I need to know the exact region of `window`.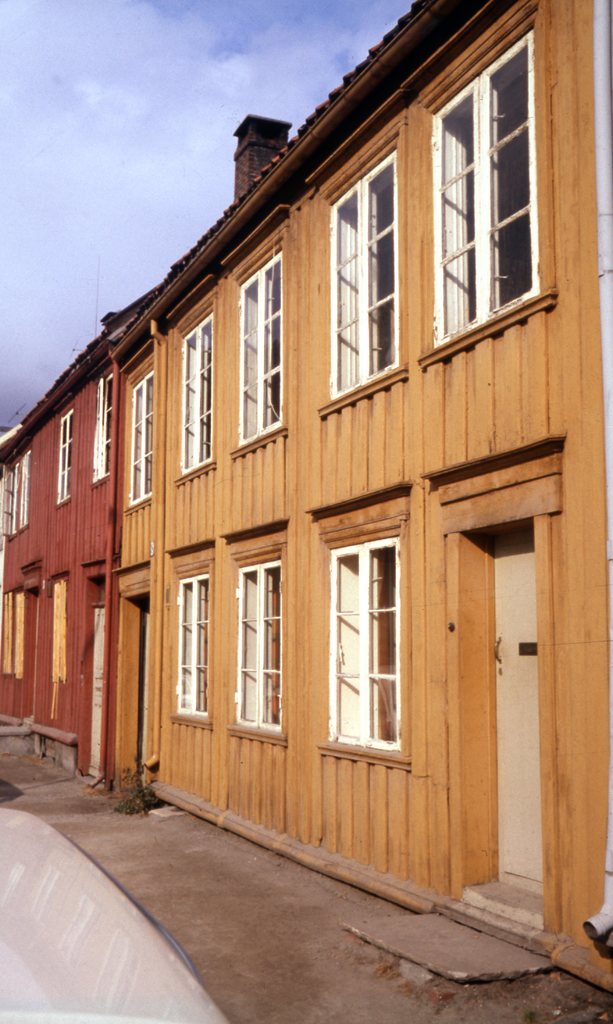
Region: [left=329, top=536, right=402, bottom=751].
